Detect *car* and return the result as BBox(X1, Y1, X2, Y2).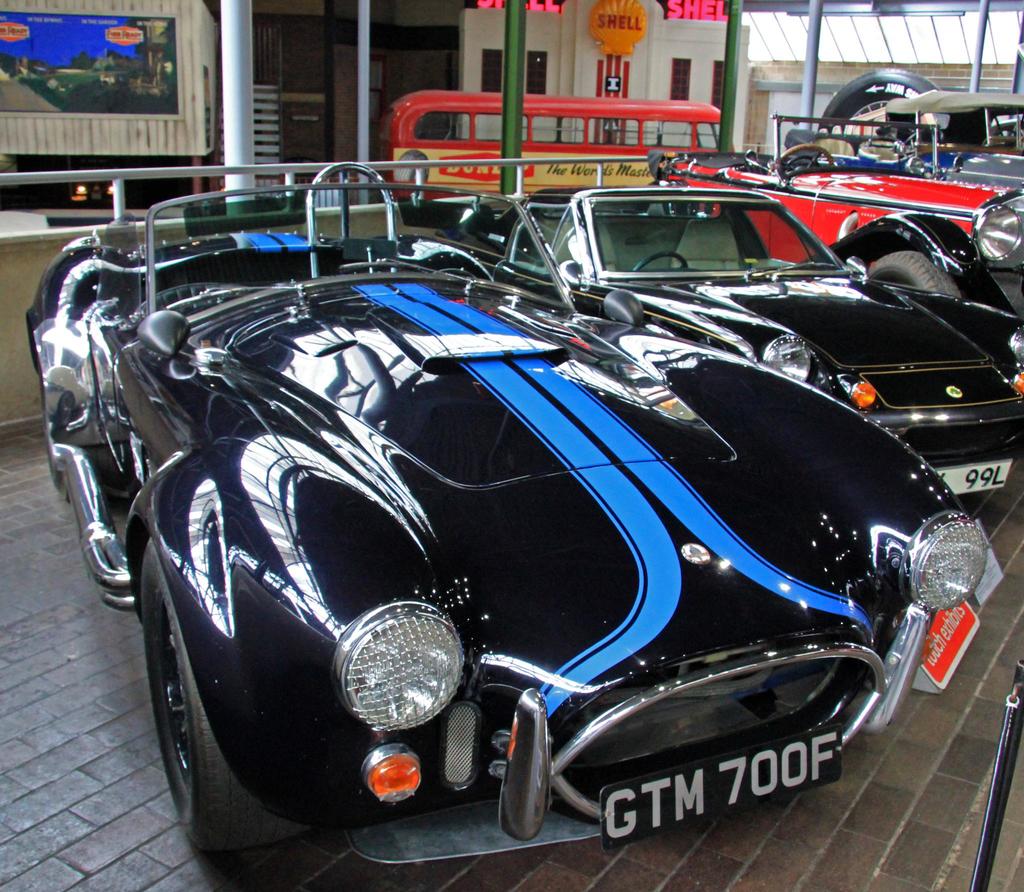
BBox(804, 126, 1023, 183).
